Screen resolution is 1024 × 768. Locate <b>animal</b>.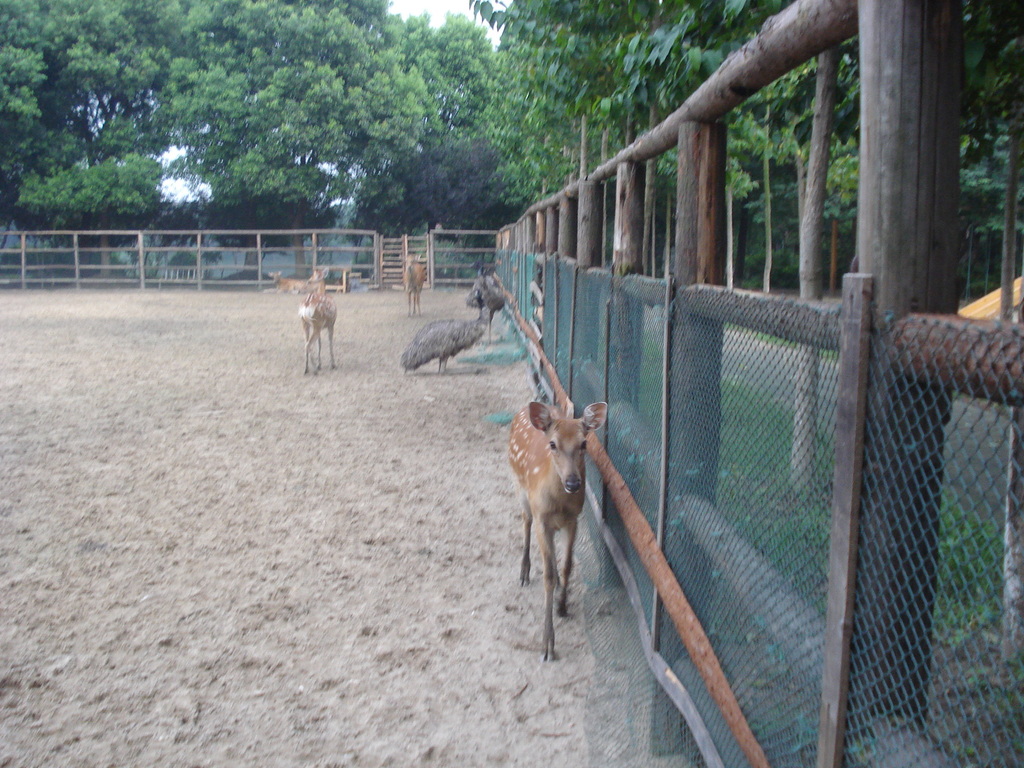
465:268:506:310.
